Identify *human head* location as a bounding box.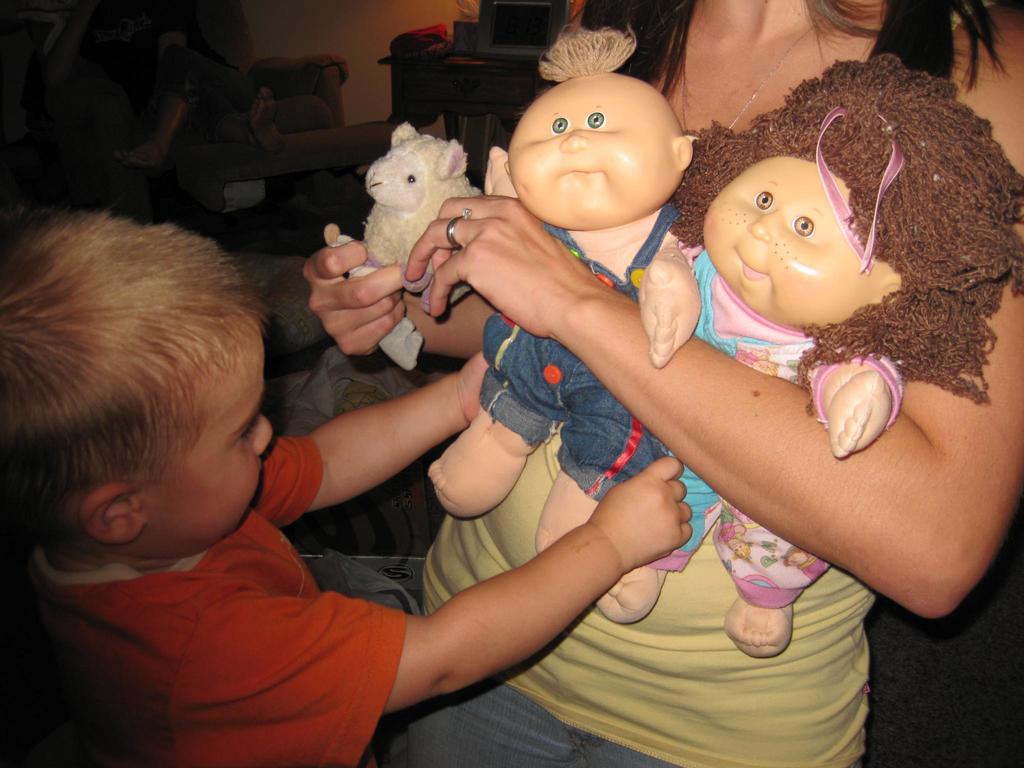
(666, 56, 1023, 336).
